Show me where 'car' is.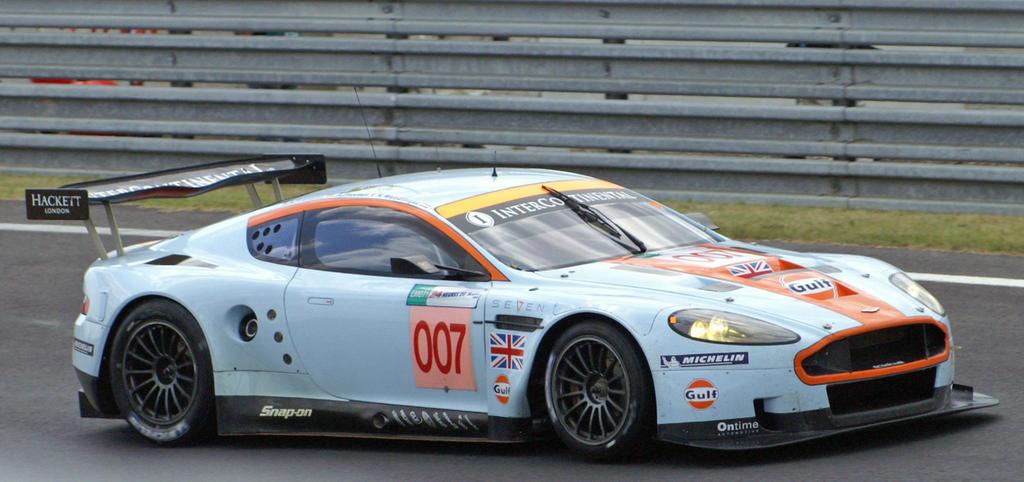
'car' is at (x1=19, y1=82, x2=999, y2=460).
